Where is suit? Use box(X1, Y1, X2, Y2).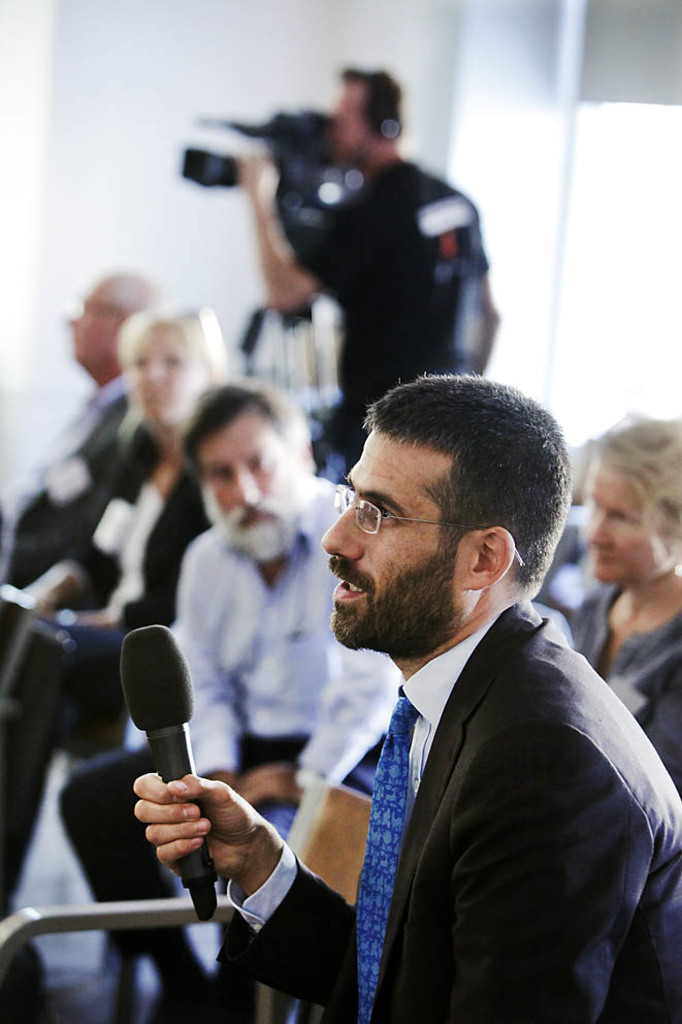
box(294, 481, 650, 1023).
